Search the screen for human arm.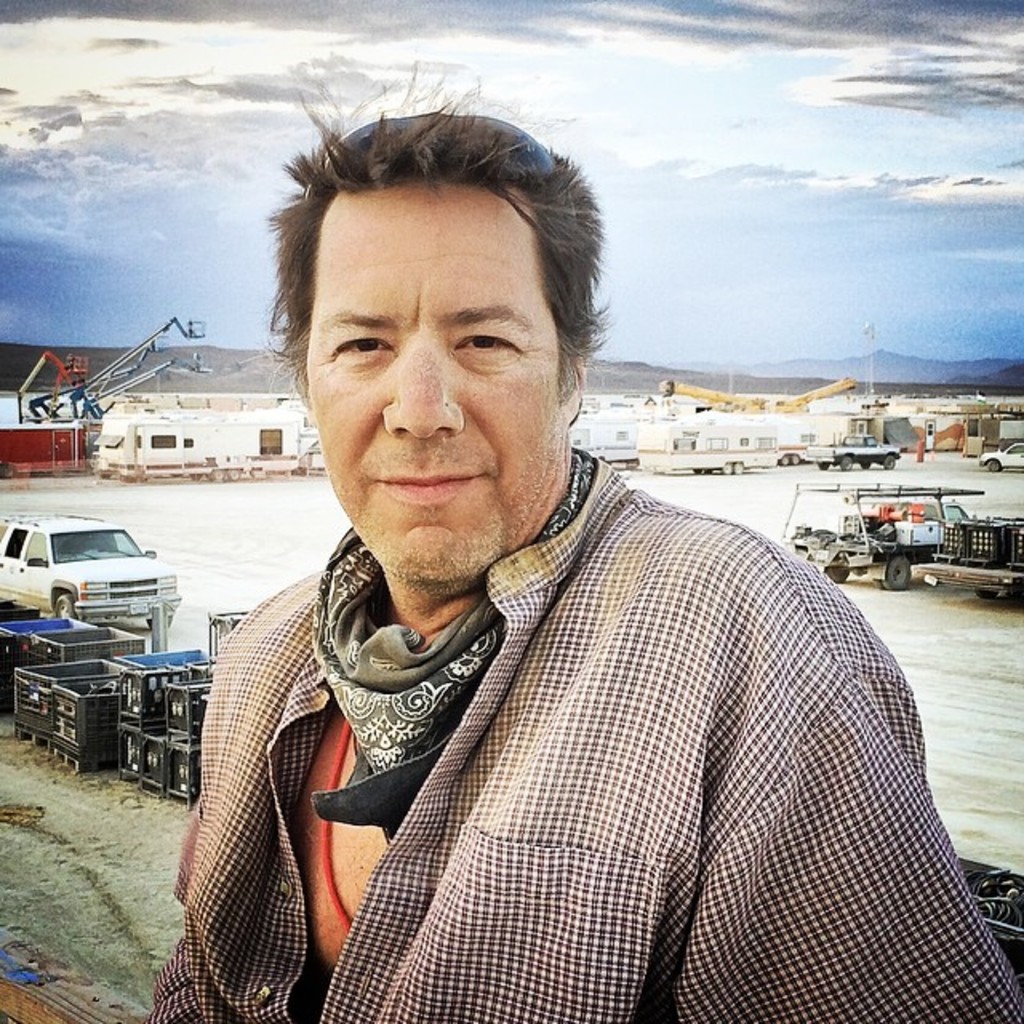
Found at <region>142, 616, 245, 1022</region>.
